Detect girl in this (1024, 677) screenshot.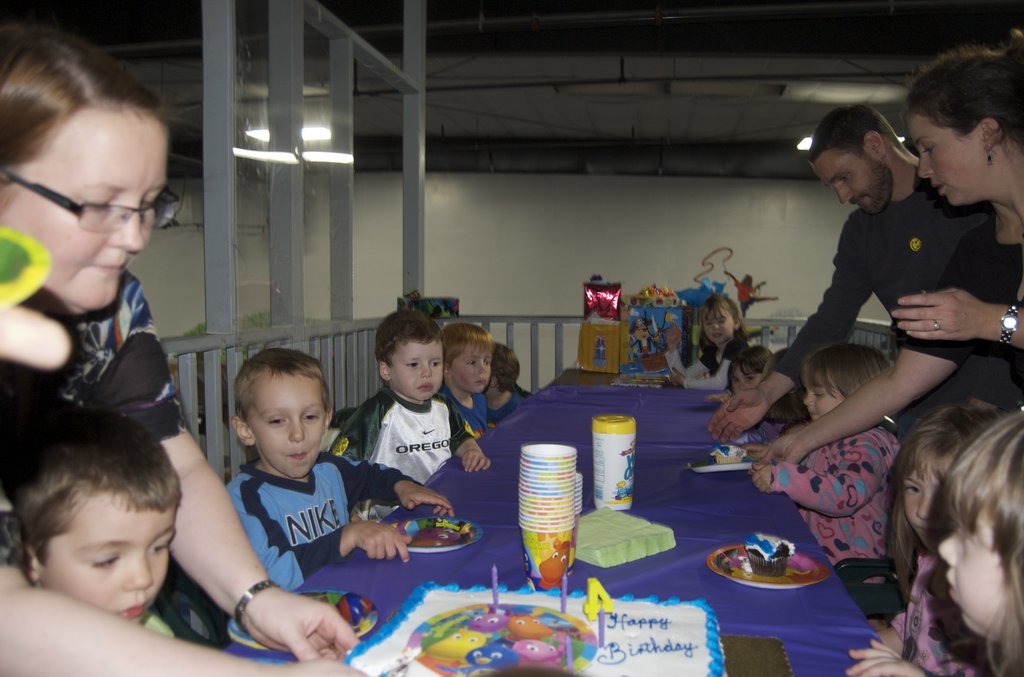
Detection: l=875, t=398, r=1011, b=676.
